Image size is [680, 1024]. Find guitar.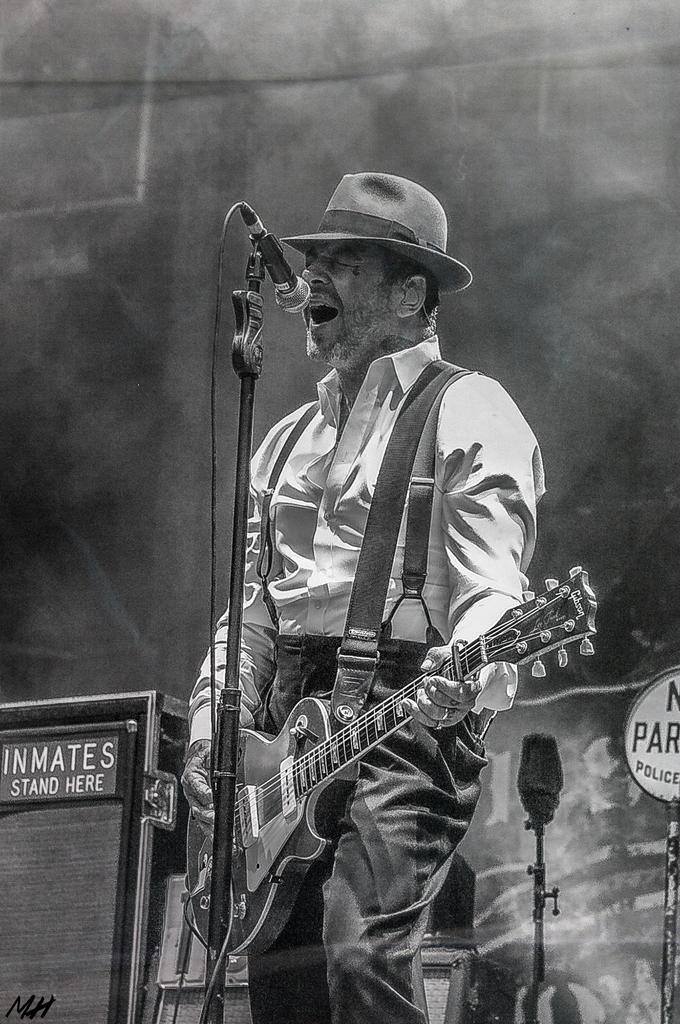
[166,564,599,978].
